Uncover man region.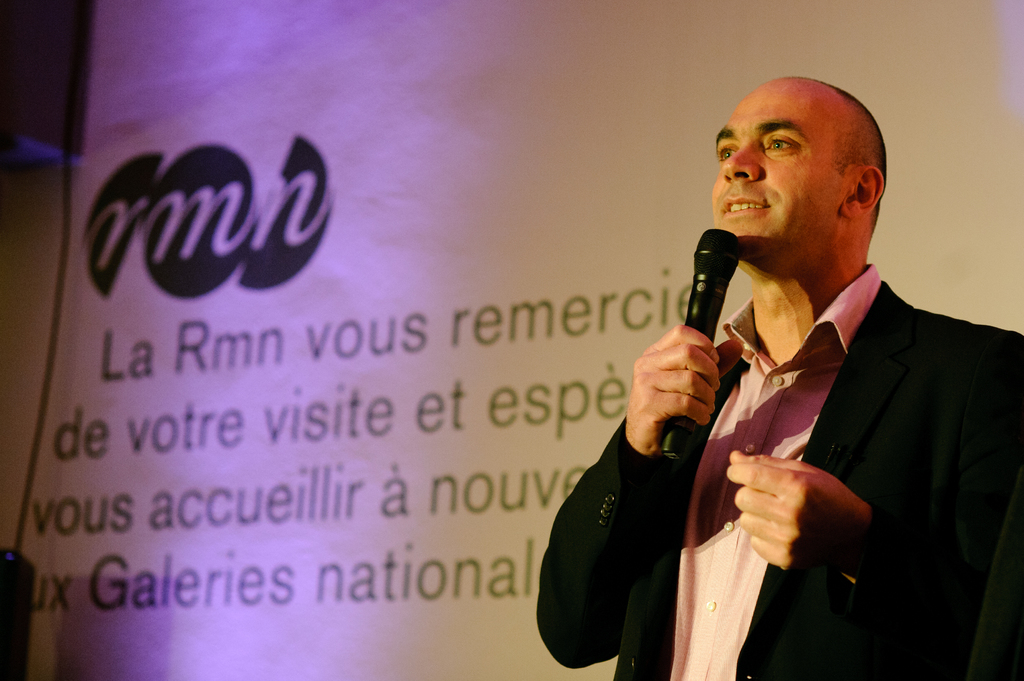
Uncovered: 539/73/1023/680.
